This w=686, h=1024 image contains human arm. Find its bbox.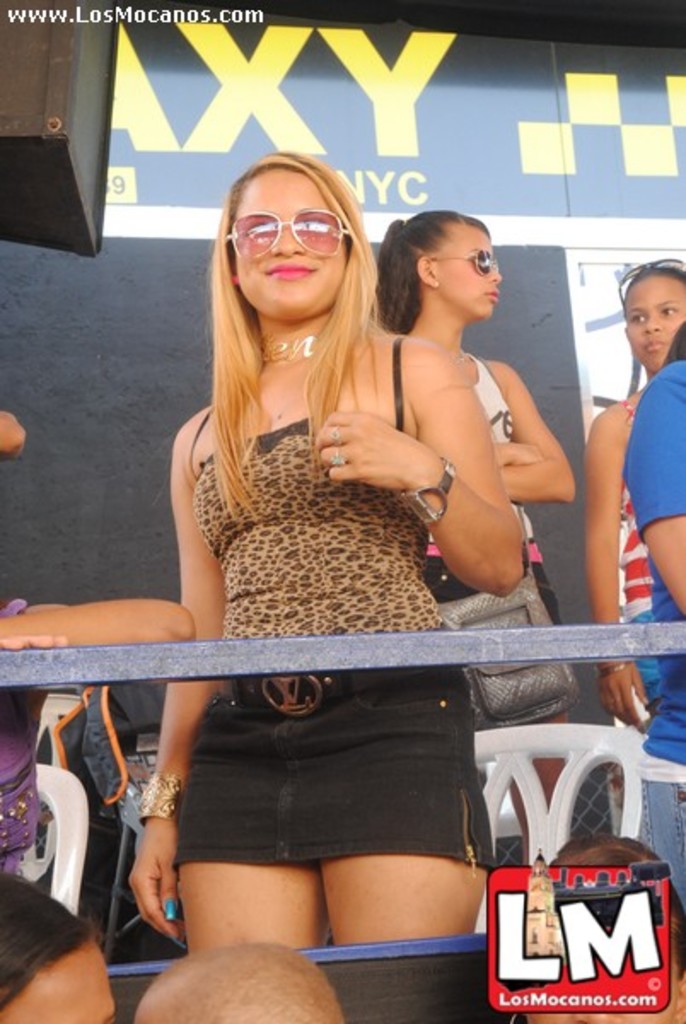
detection(0, 597, 200, 640).
